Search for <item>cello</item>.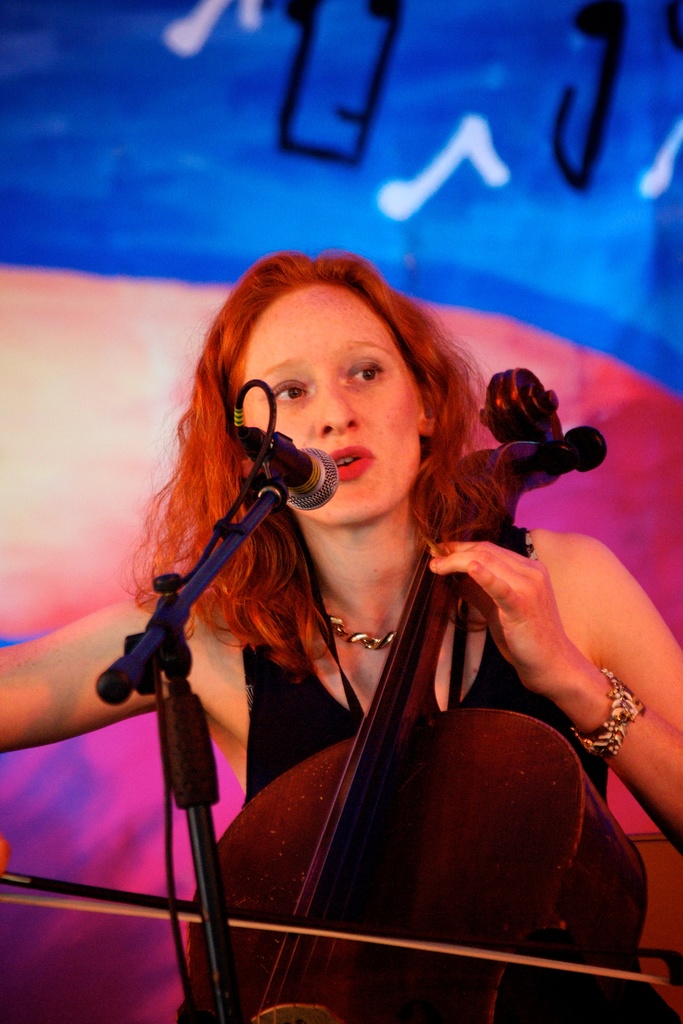
Found at (1, 370, 682, 1023).
